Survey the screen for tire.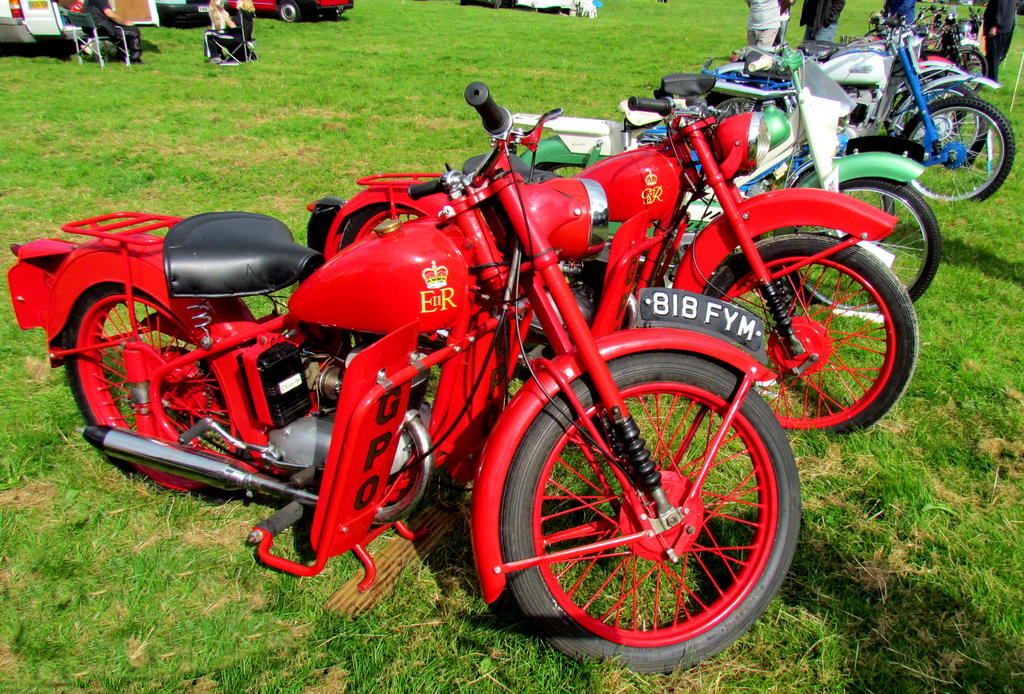
Survey found: region(698, 227, 924, 446).
